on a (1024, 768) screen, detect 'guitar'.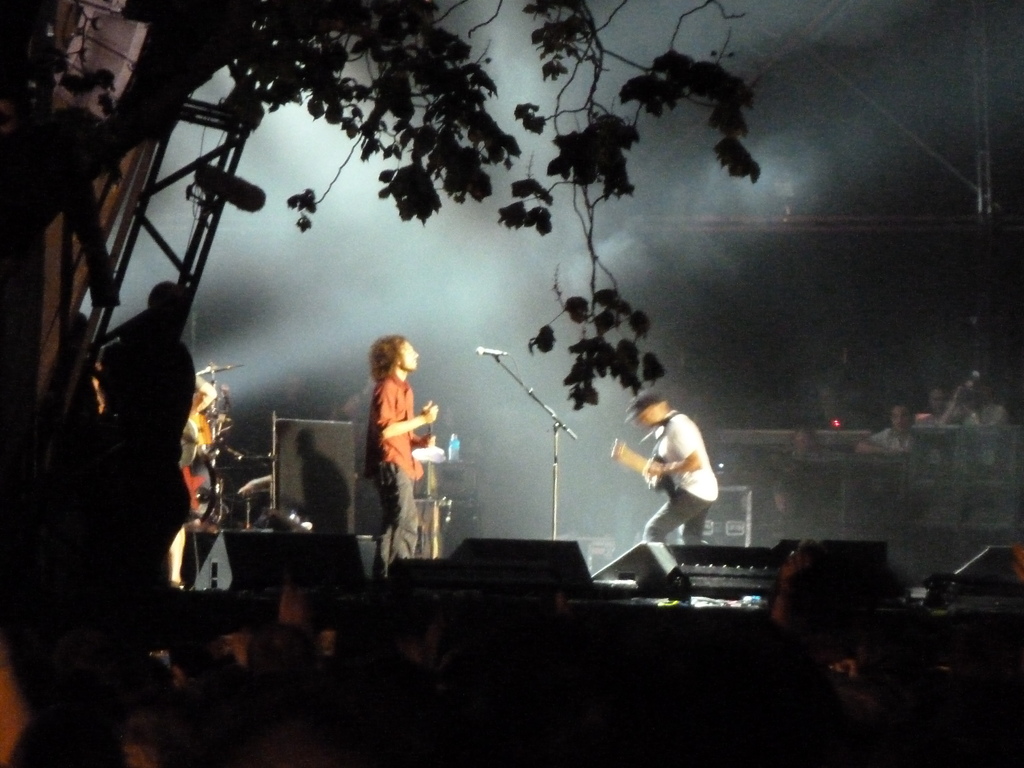
rect(610, 435, 666, 494).
